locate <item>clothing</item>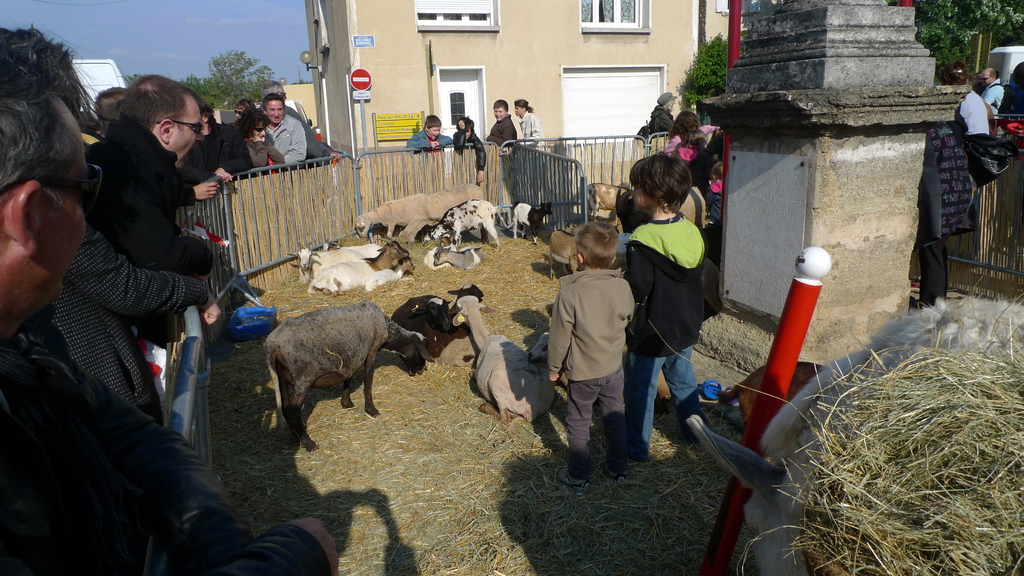
(left=699, top=182, right=728, bottom=239)
